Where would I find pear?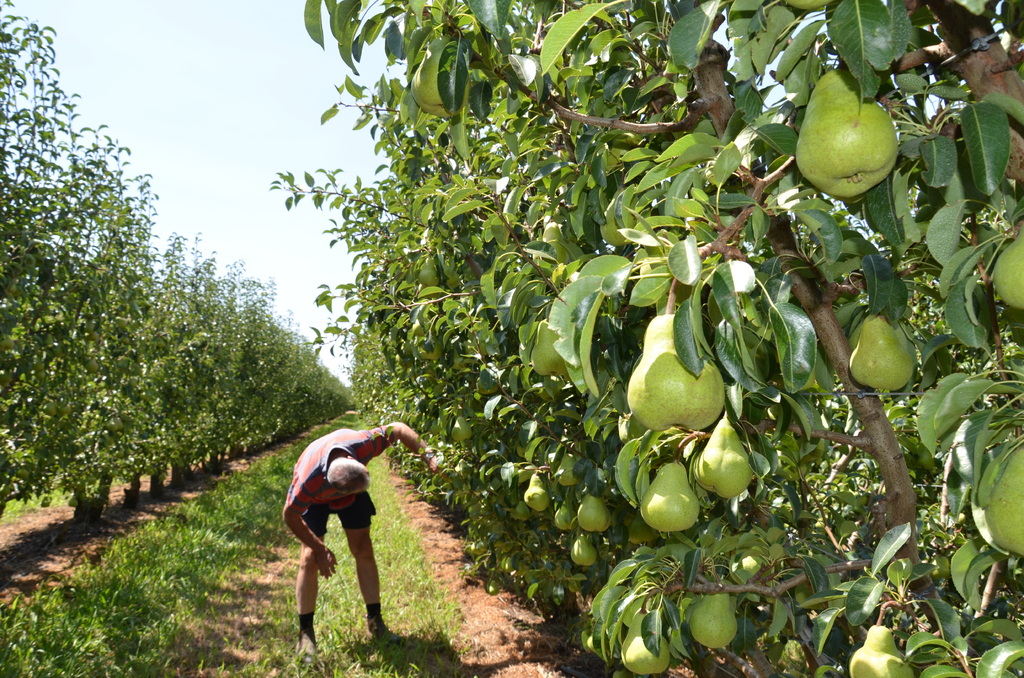
At [572,538,601,565].
